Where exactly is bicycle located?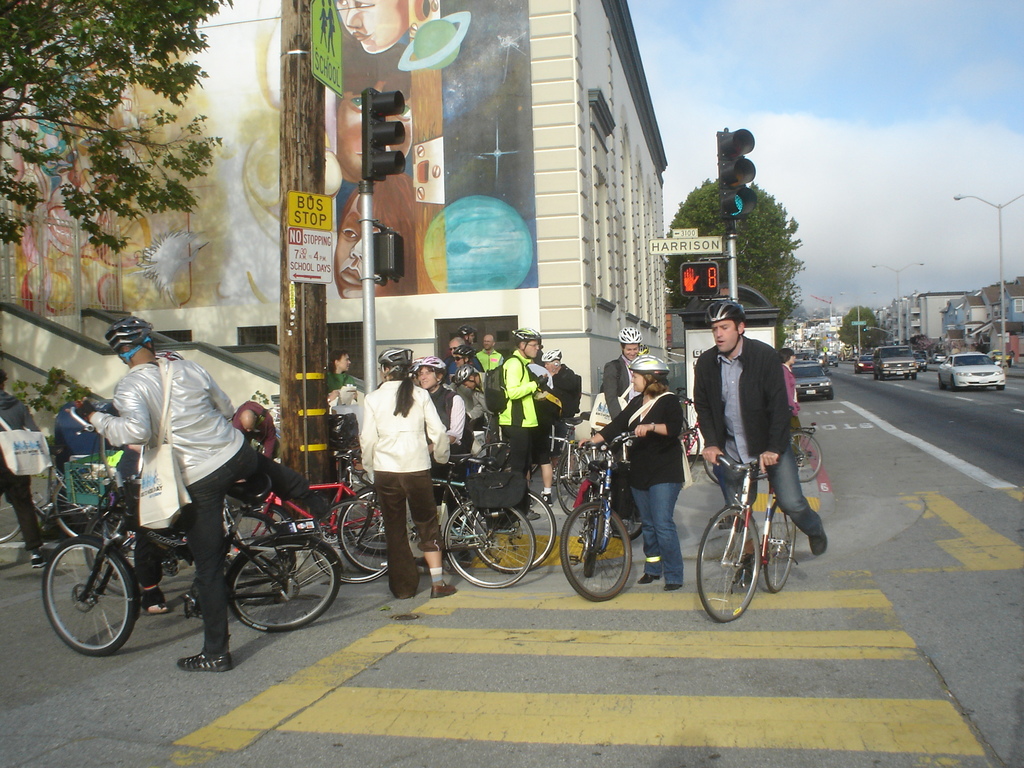
Its bounding box is 698/420/813/633.
